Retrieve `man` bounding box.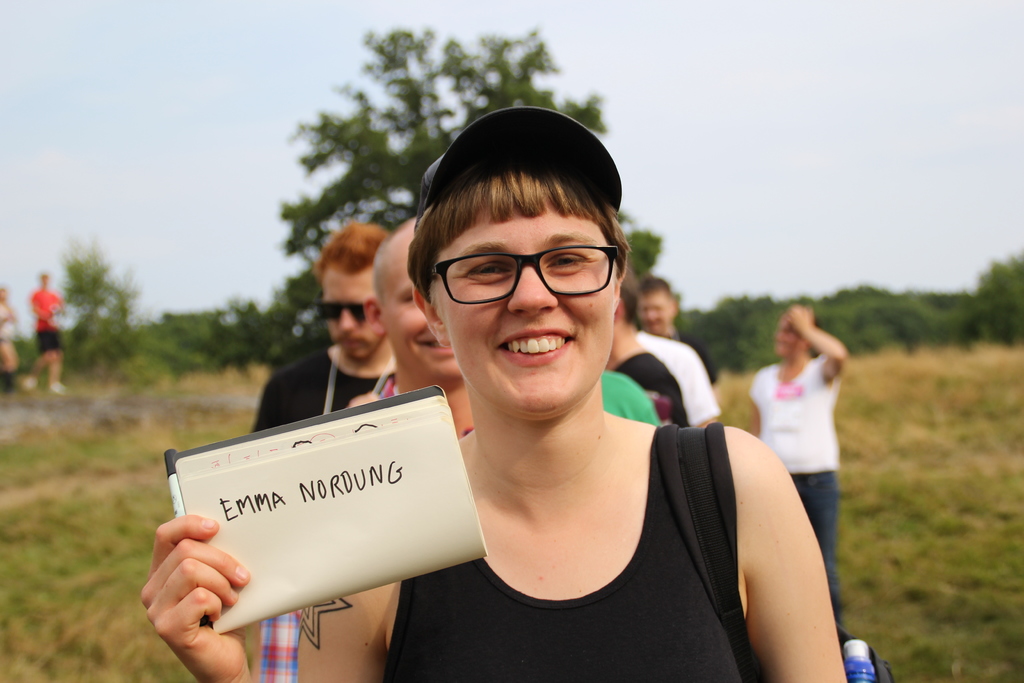
Bounding box: Rect(21, 265, 79, 419).
